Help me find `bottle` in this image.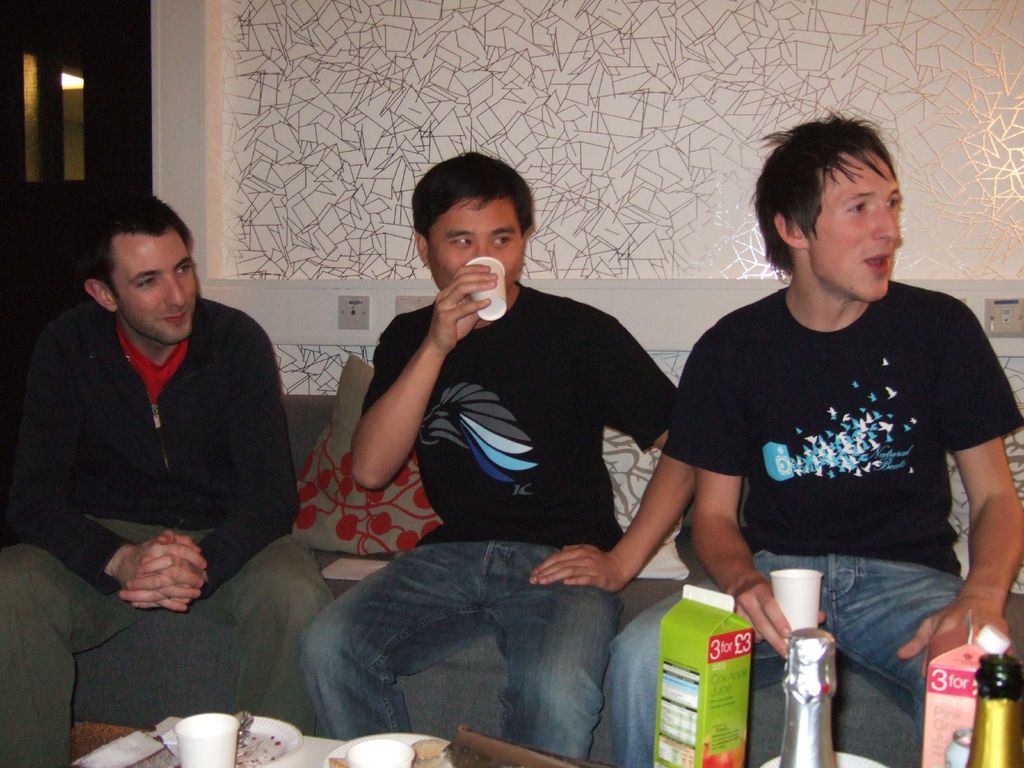
Found it: pyautogui.locateOnScreen(966, 650, 1023, 767).
